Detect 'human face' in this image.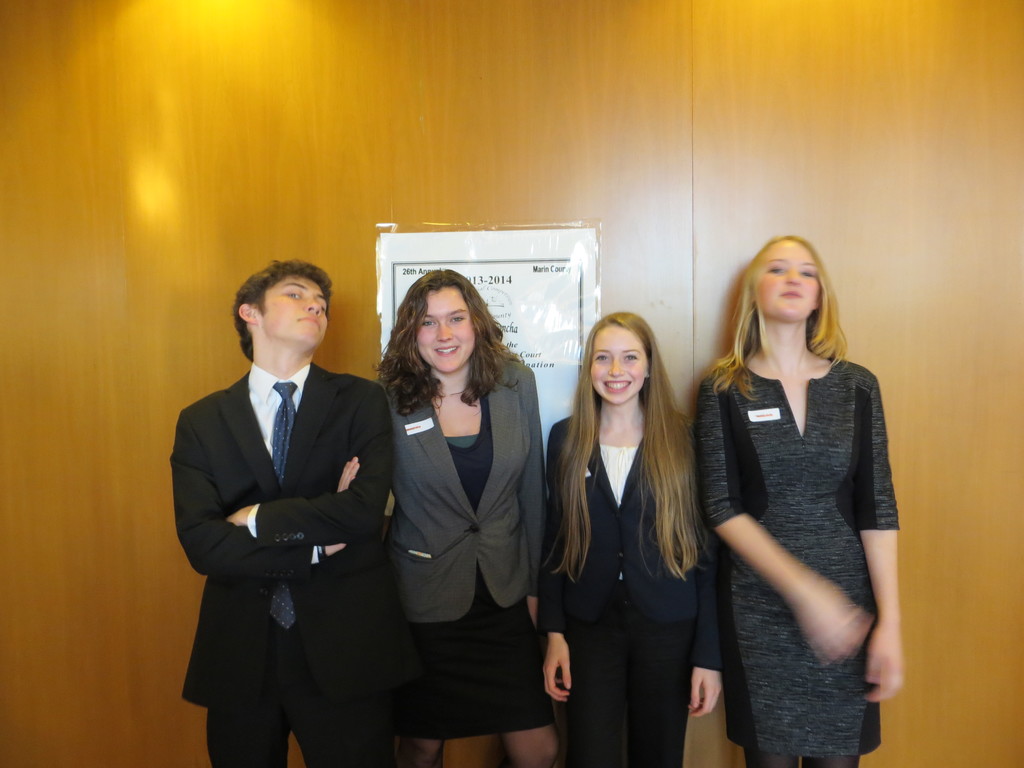
Detection: (415,288,476,372).
